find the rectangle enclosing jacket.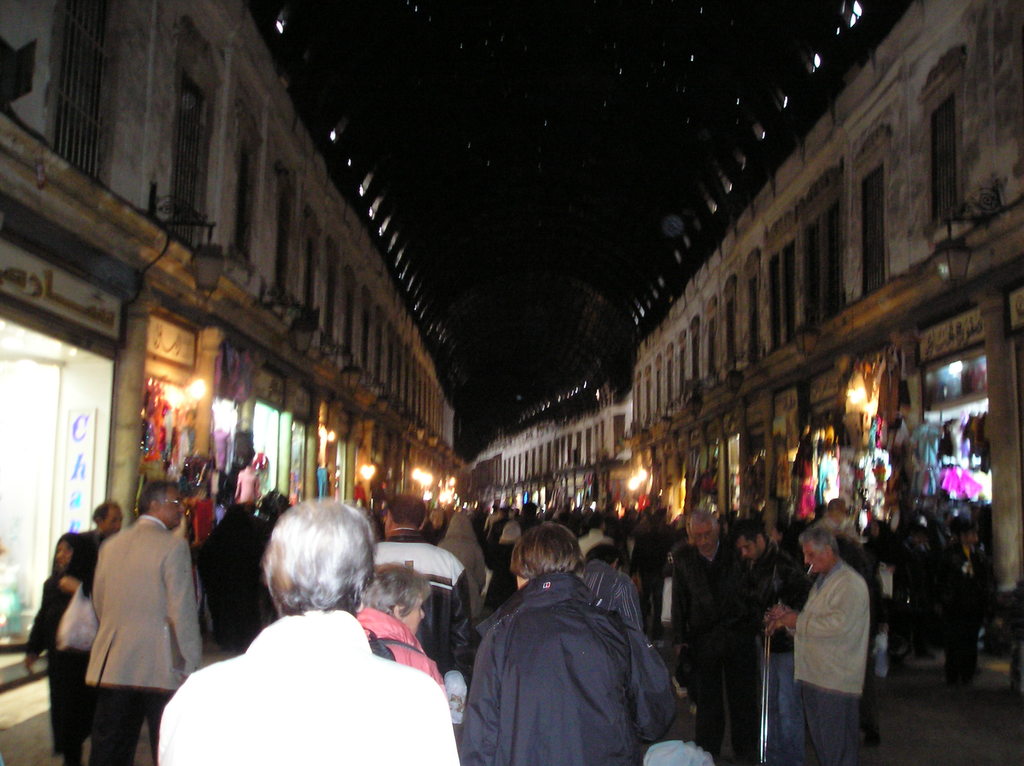
bbox=(460, 535, 683, 765).
